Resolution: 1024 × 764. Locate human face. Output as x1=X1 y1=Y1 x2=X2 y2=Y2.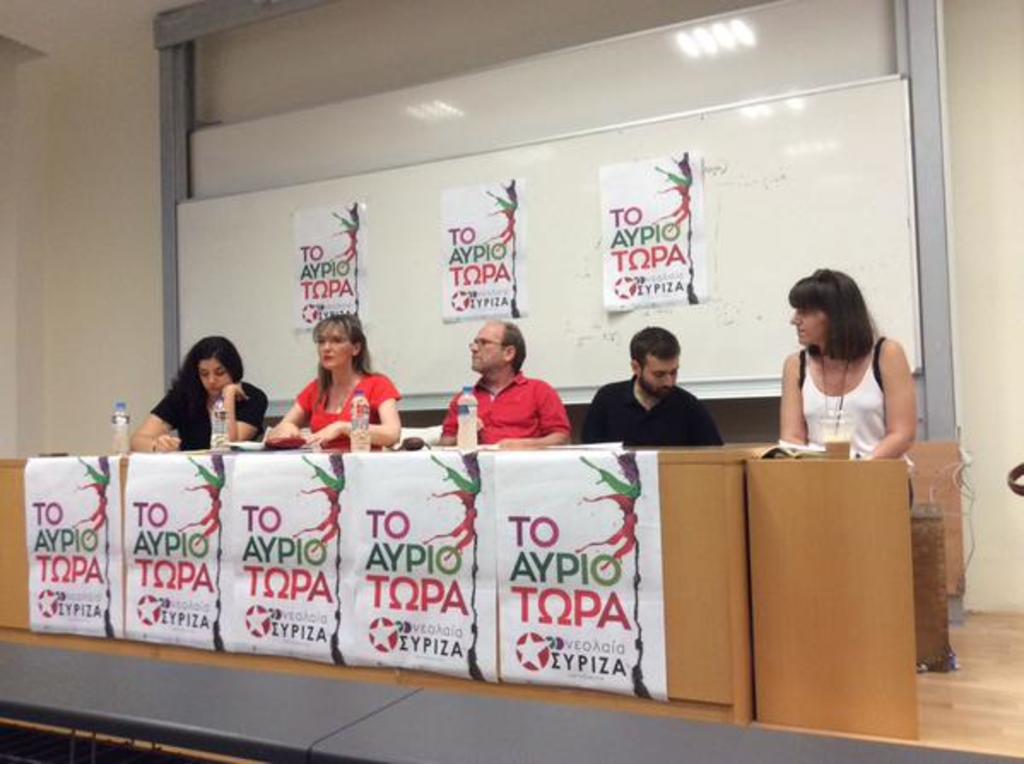
x1=313 y1=325 x2=357 y2=367.
